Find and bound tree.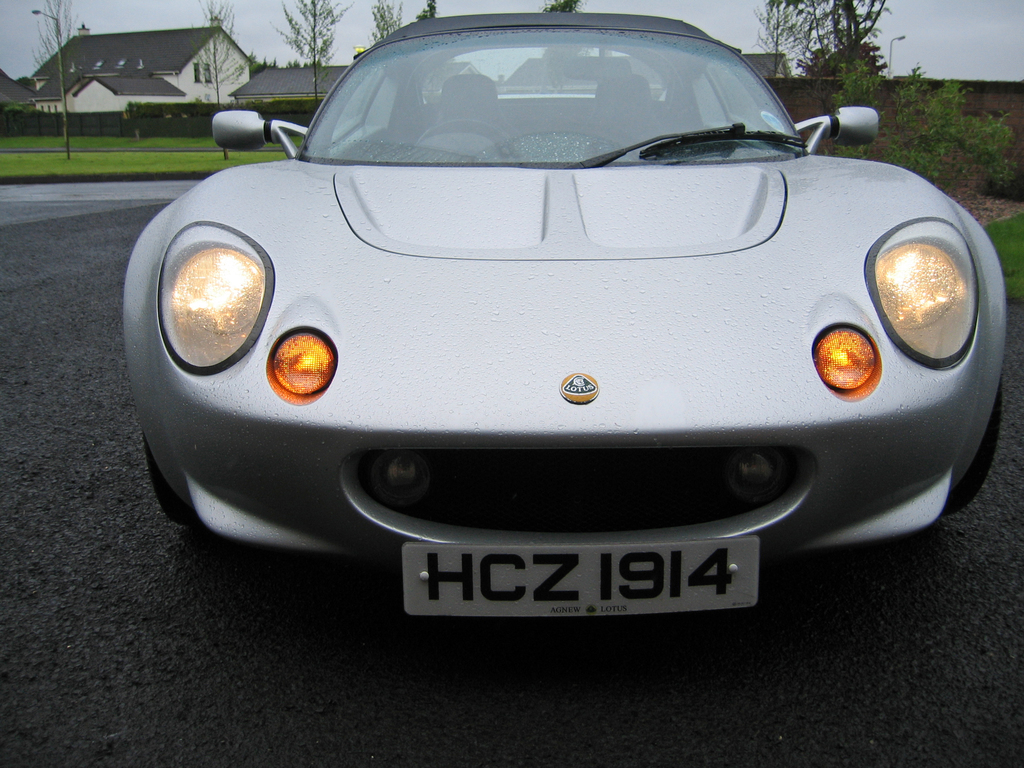
Bound: [x1=541, y1=0, x2=583, y2=16].
